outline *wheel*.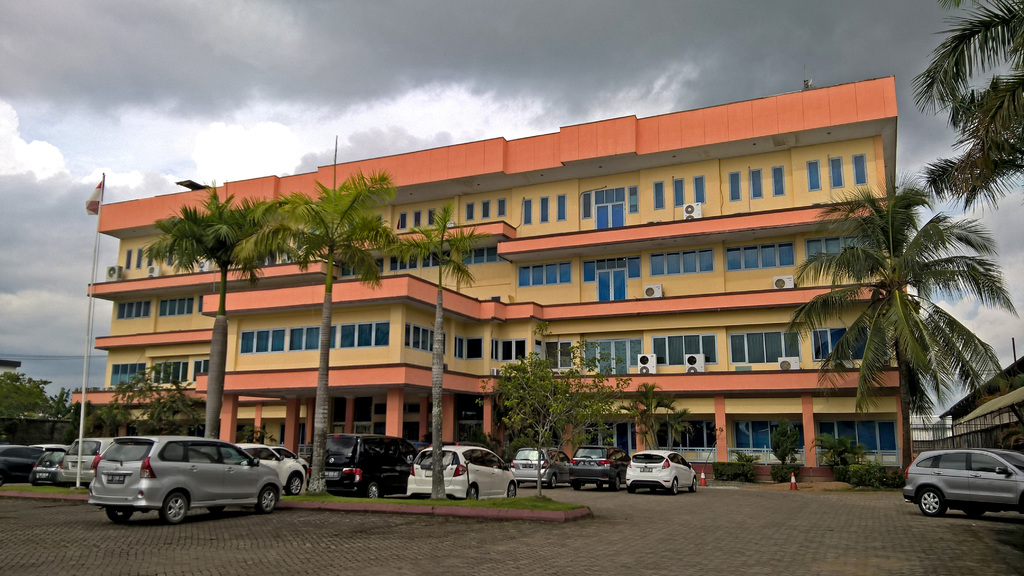
Outline: [286,471,305,499].
